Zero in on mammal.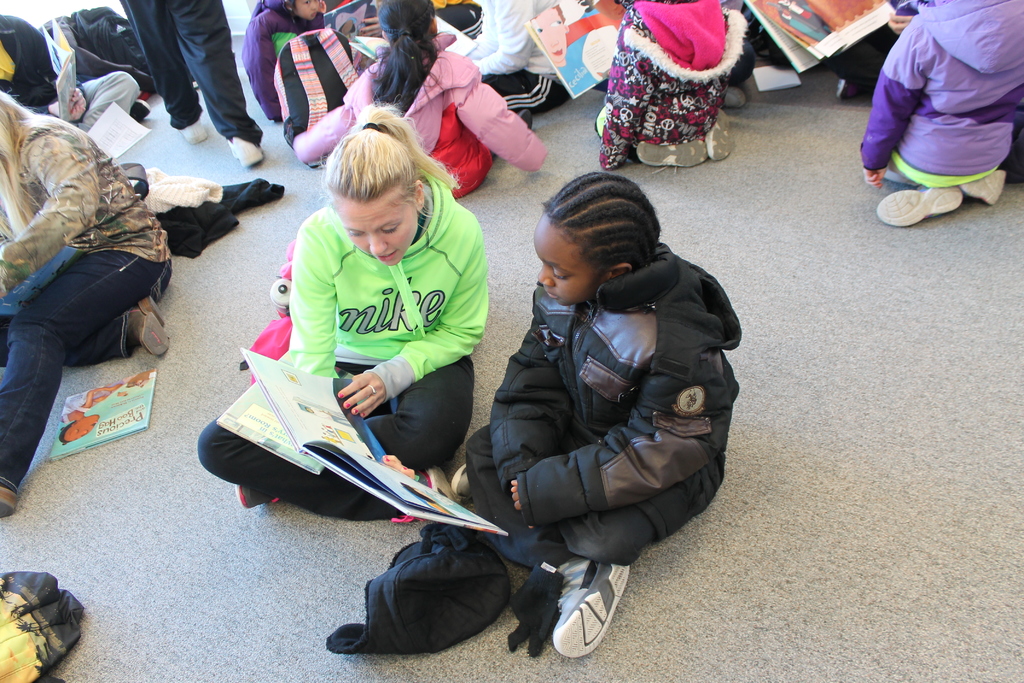
Zeroed in: (left=294, top=0, right=545, bottom=199).
